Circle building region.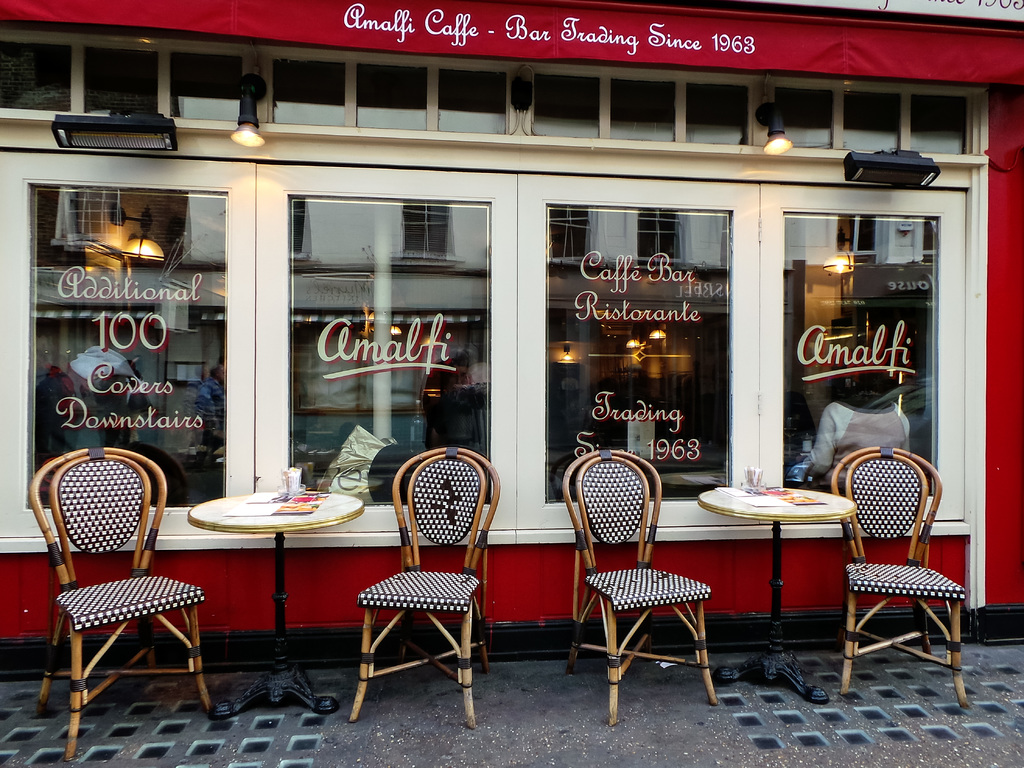
Region: 0:0:1023:678.
